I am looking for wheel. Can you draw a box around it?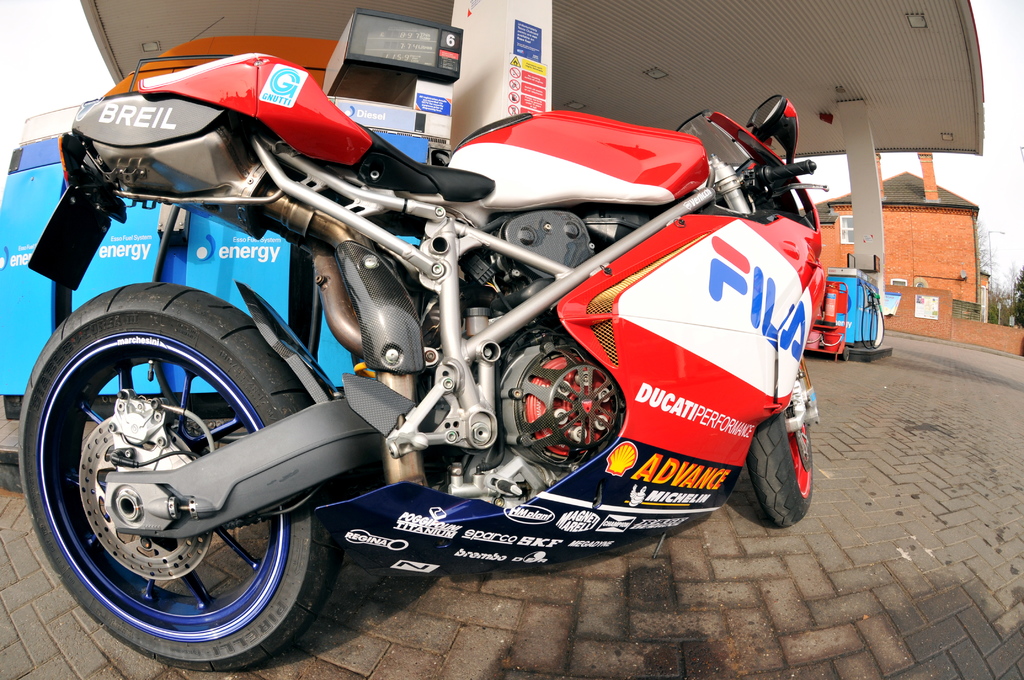
Sure, the bounding box is 748 350 813 527.
